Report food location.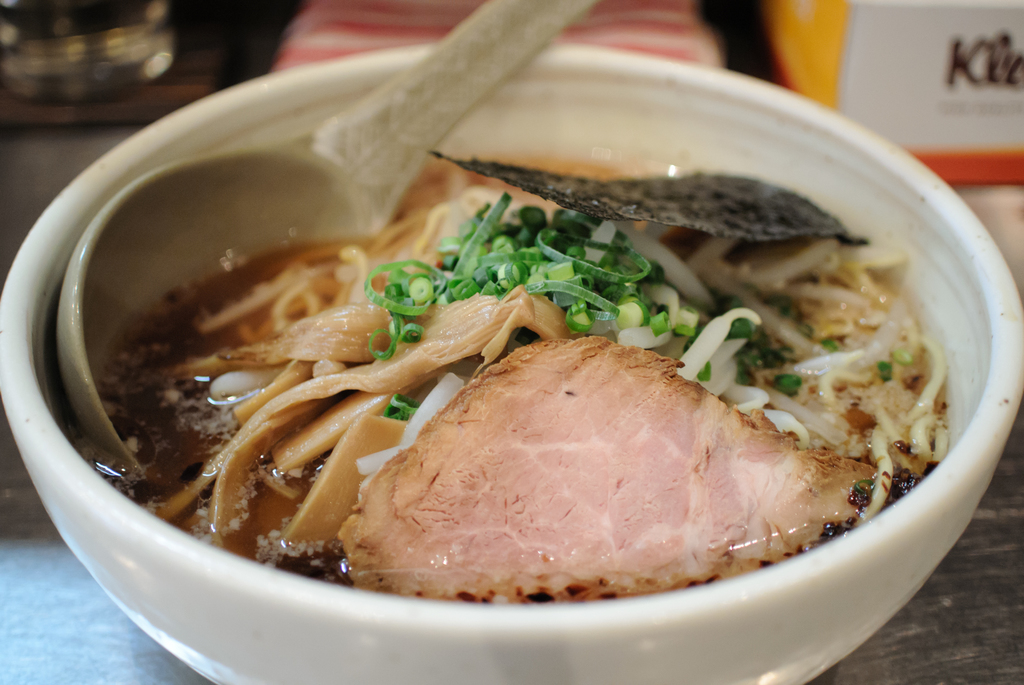
Report: left=68, top=103, right=1023, bottom=615.
